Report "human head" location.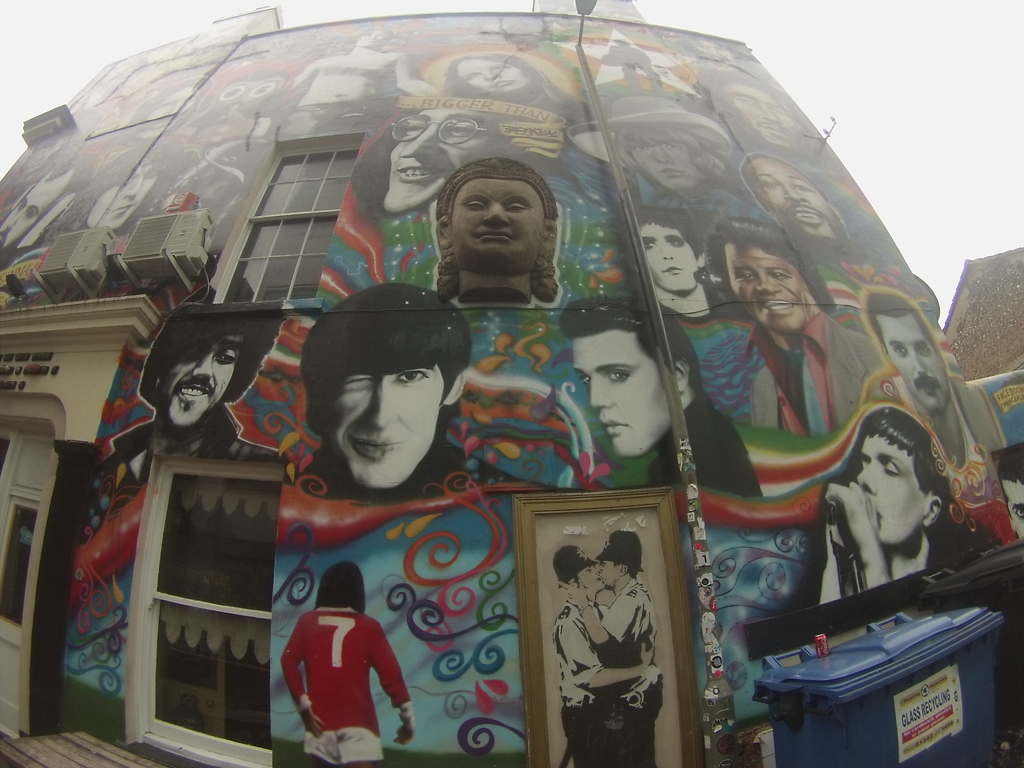
Report: bbox=(143, 280, 282, 431).
